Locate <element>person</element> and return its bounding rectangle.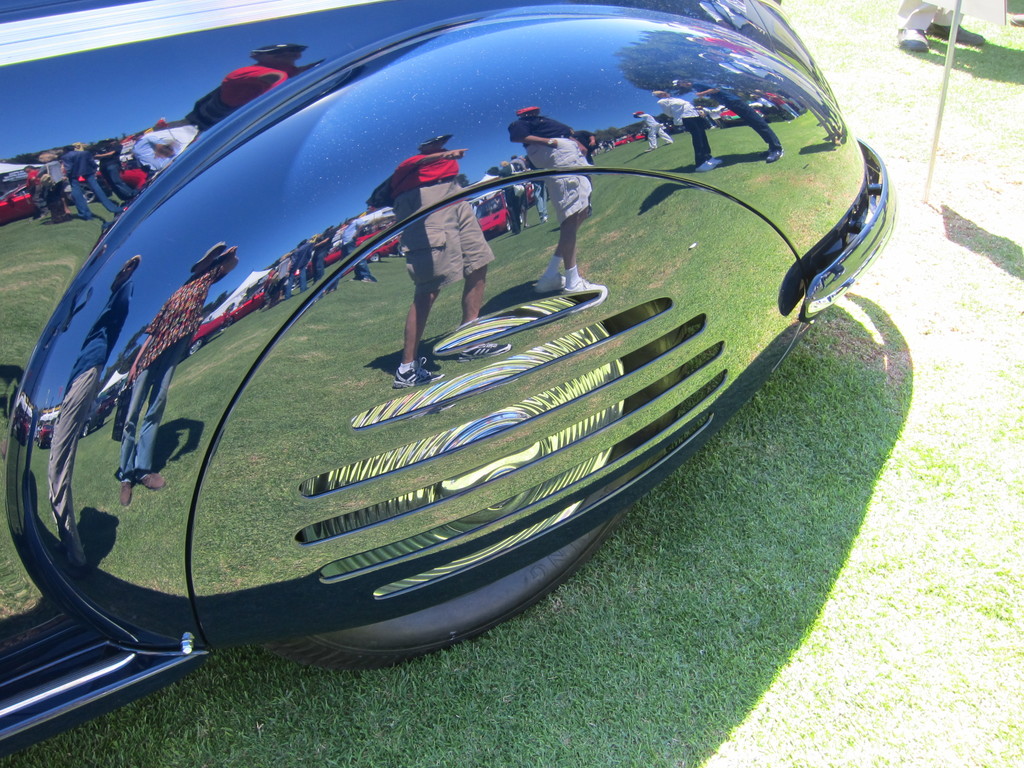
(left=508, top=102, right=586, bottom=294).
